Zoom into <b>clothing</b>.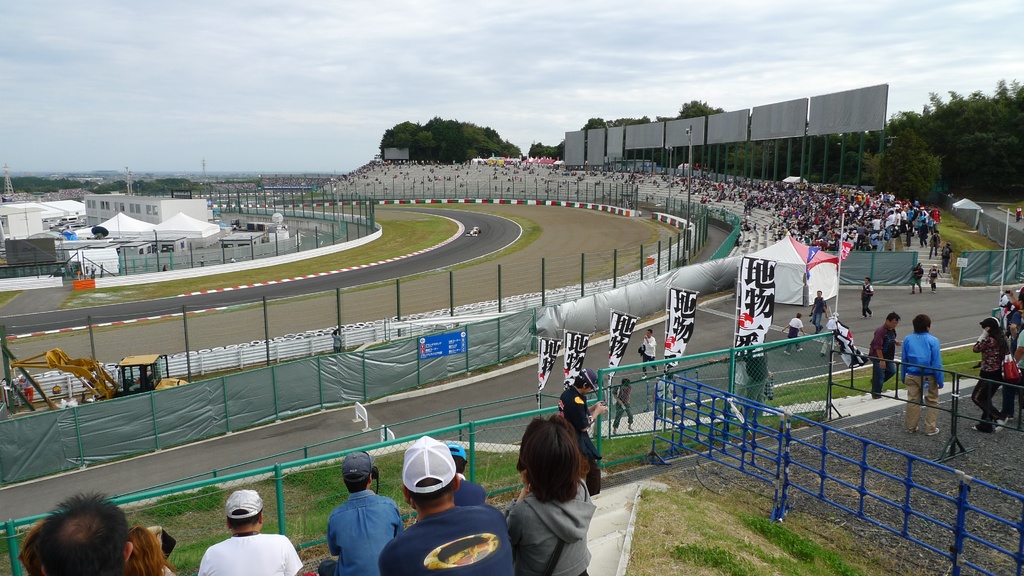
Zoom target: <region>905, 333, 935, 372</region>.
